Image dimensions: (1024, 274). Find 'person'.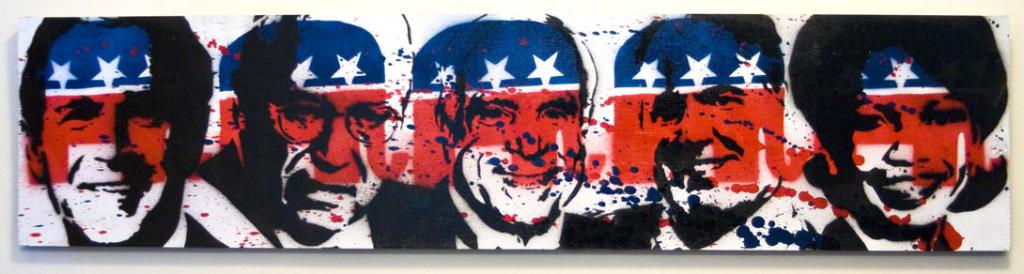
pyautogui.locateOnScreen(798, 10, 1003, 256).
